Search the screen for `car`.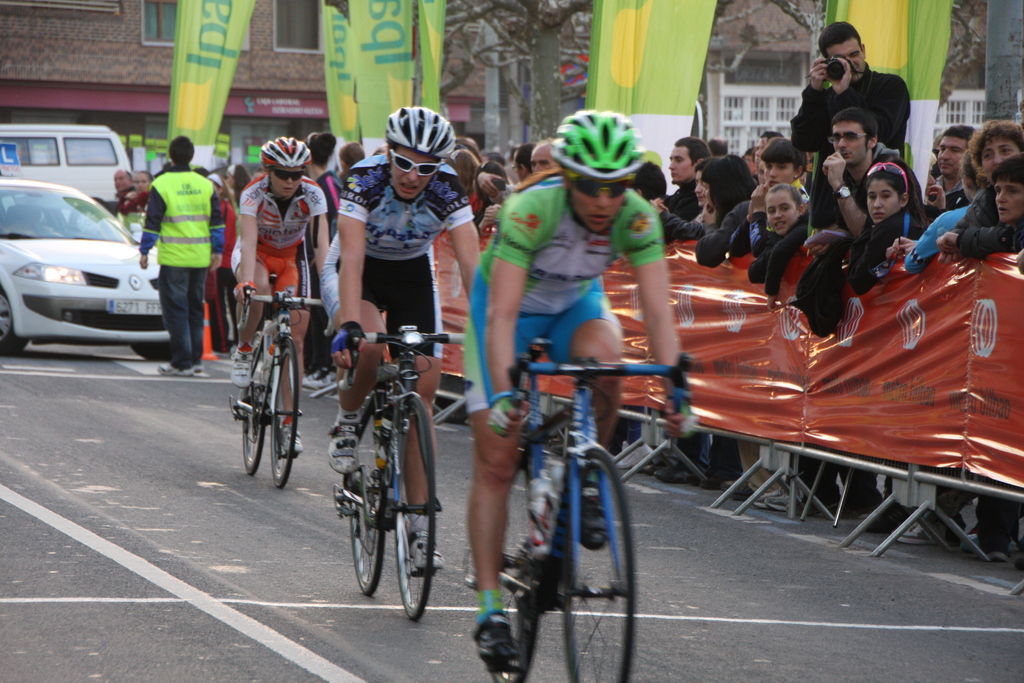
Found at rect(4, 165, 174, 359).
